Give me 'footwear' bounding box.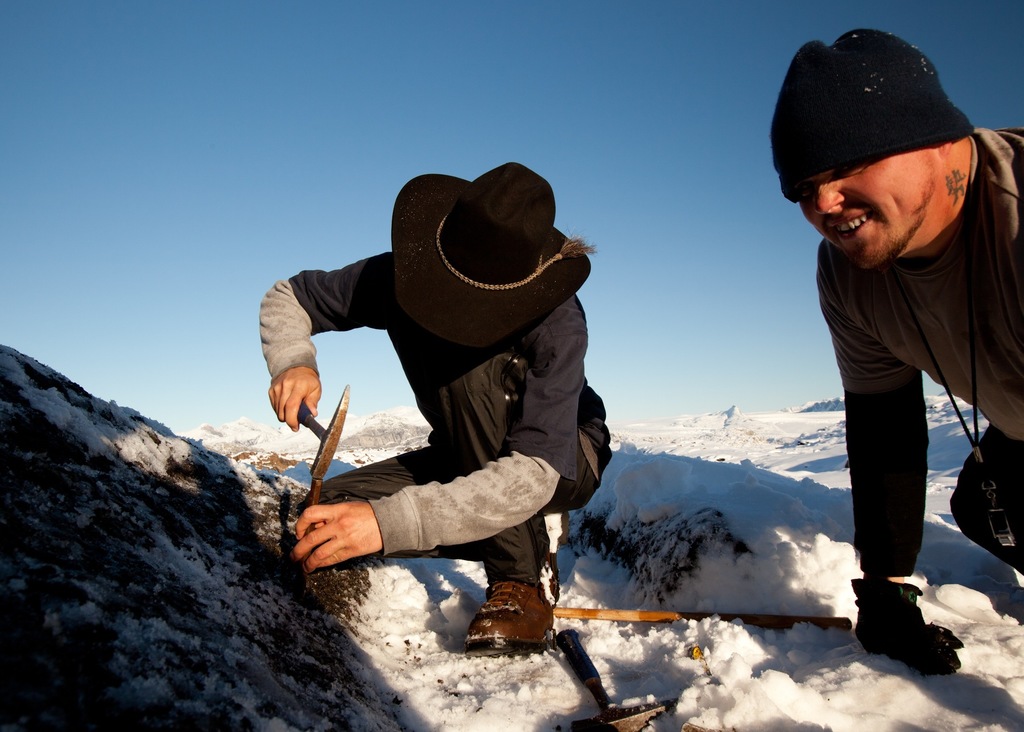
bbox(460, 582, 572, 644).
